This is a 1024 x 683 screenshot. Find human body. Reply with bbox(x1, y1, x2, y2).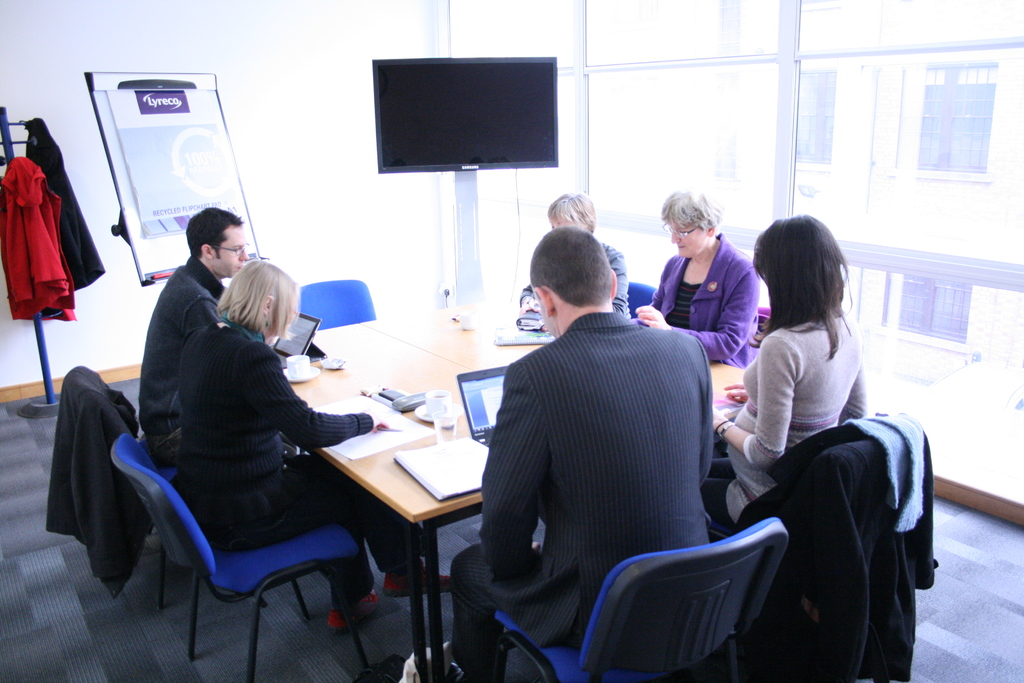
bbox(637, 185, 770, 378).
